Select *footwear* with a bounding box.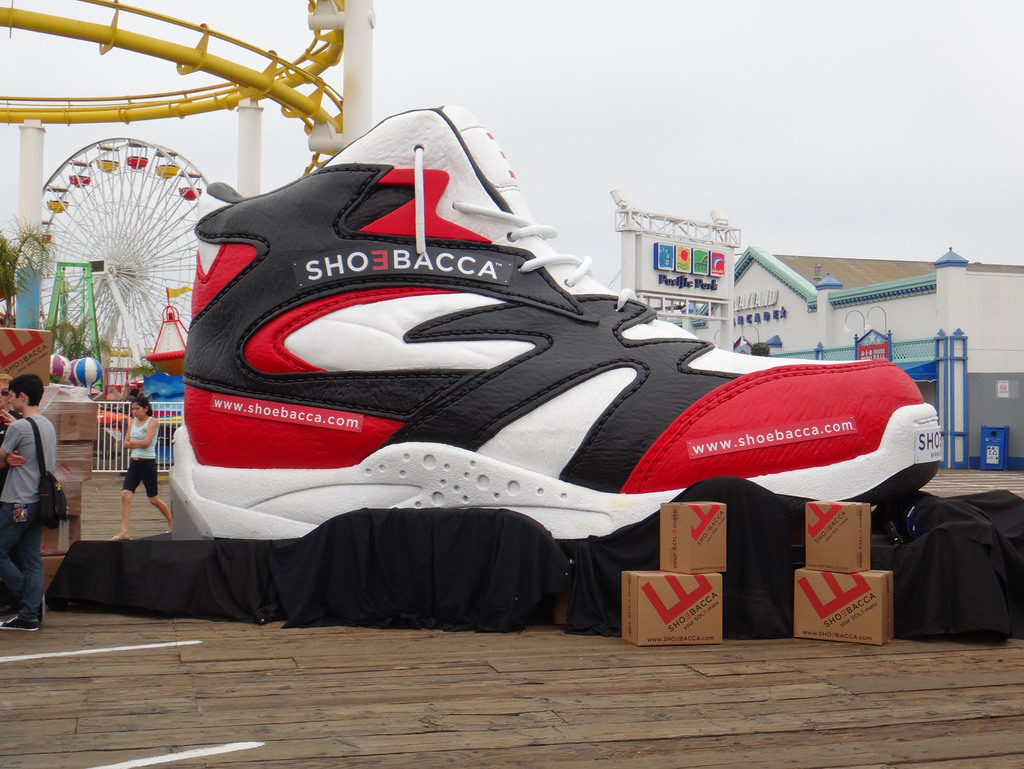
(x1=1, y1=618, x2=38, y2=635).
